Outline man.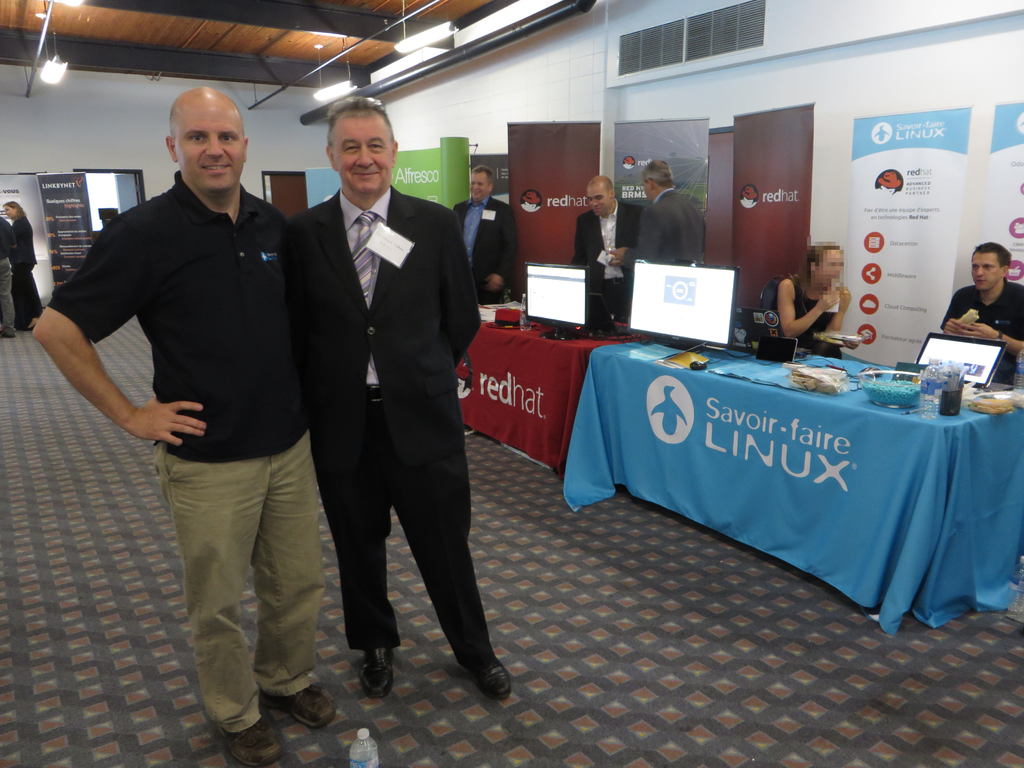
Outline: 28/84/342/767.
